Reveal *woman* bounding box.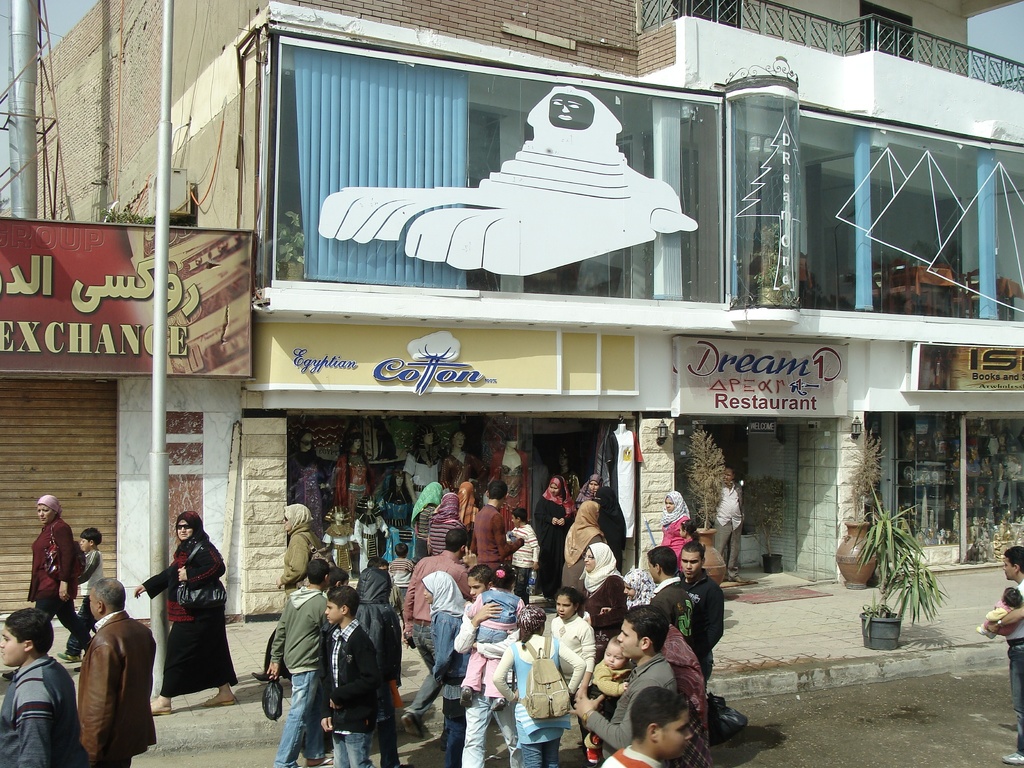
Revealed: l=428, t=485, r=460, b=559.
